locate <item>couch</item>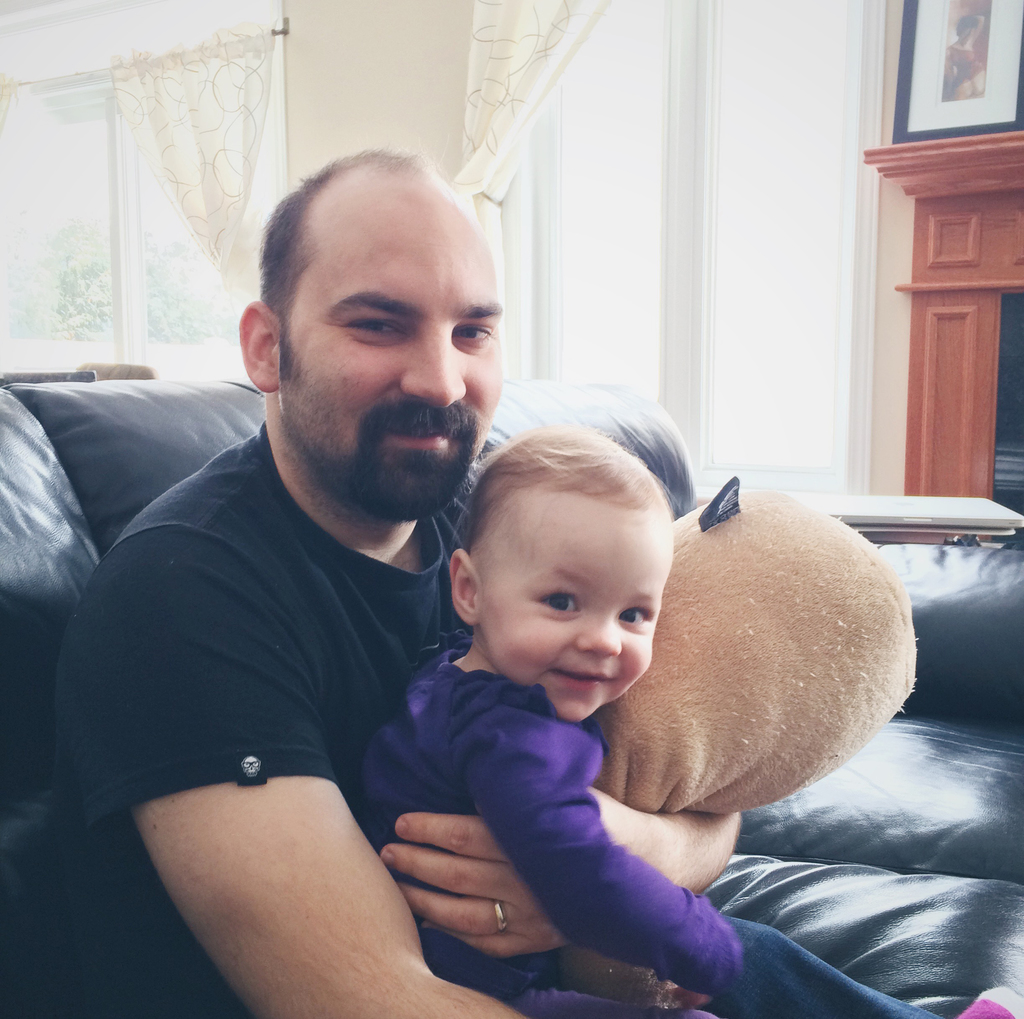
<region>13, 301, 1002, 1007</region>
